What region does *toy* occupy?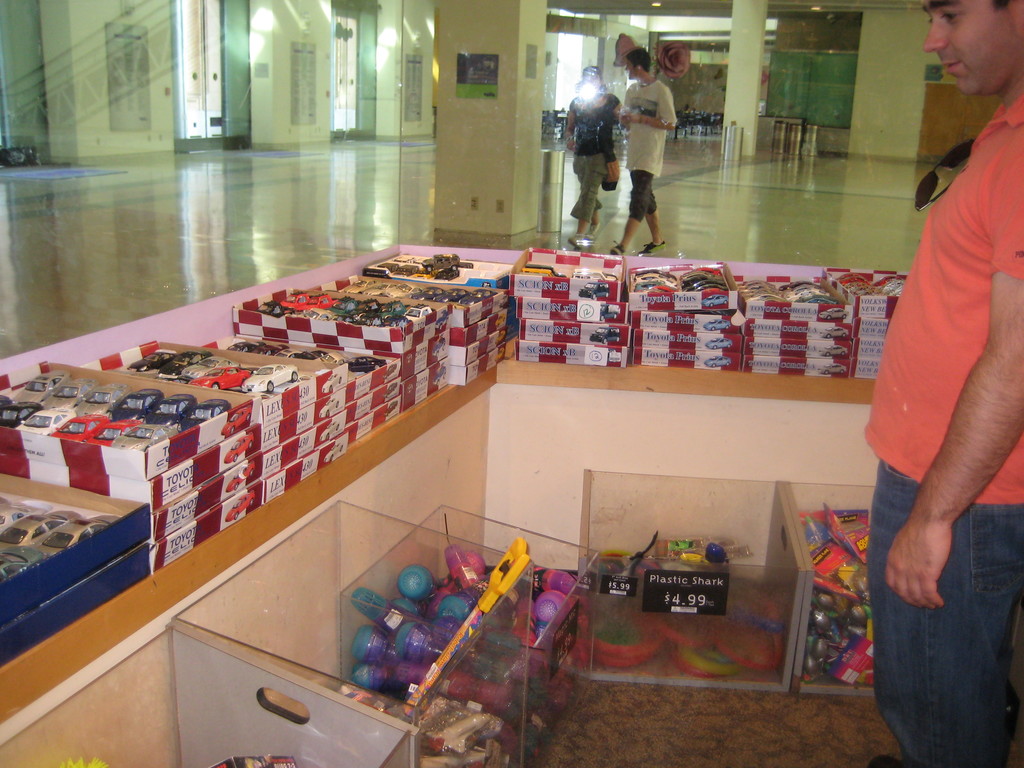
BBox(319, 422, 340, 442).
